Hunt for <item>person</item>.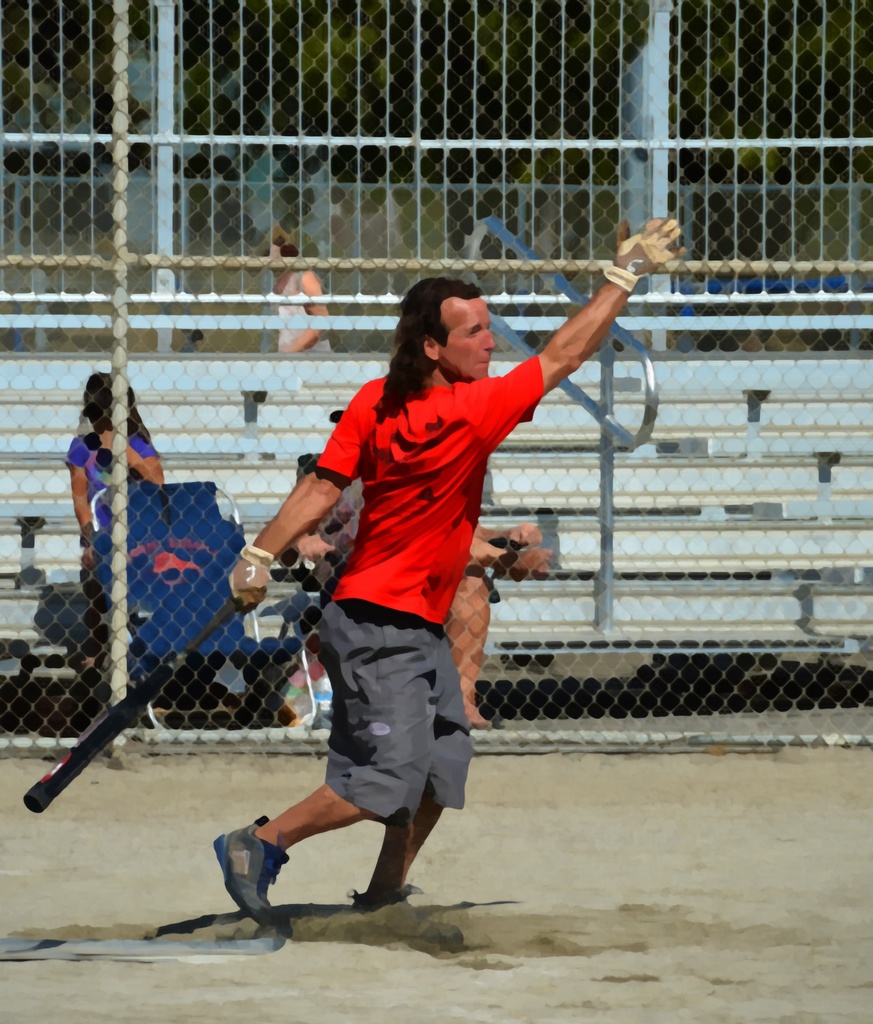
Hunted down at region(202, 216, 688, 928).
